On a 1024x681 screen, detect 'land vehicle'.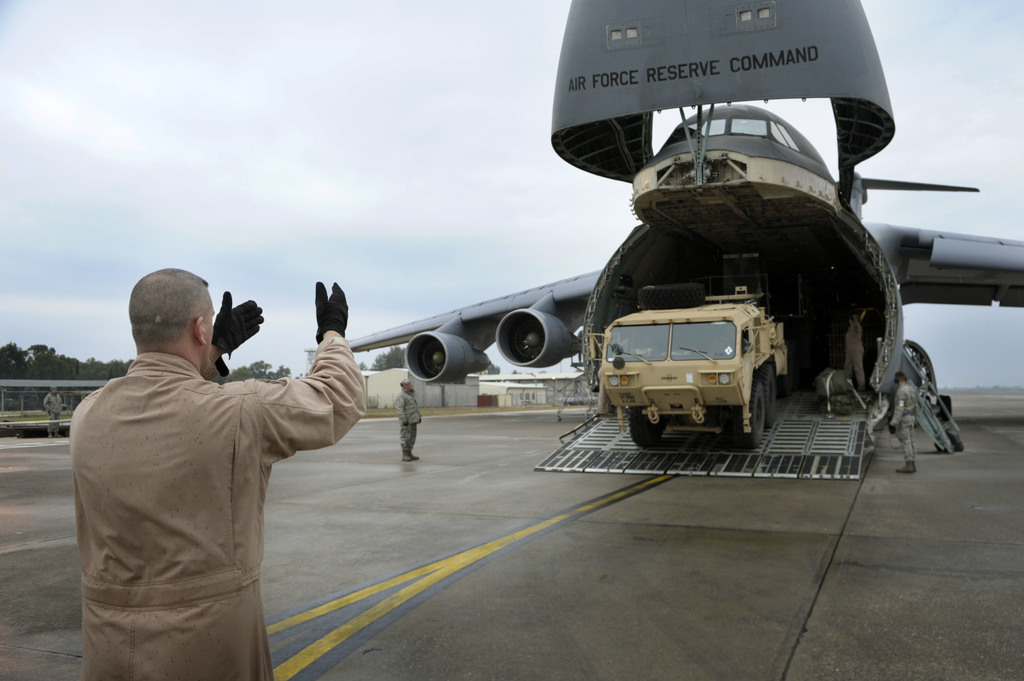
Rect(589, 287, 815, 441).
